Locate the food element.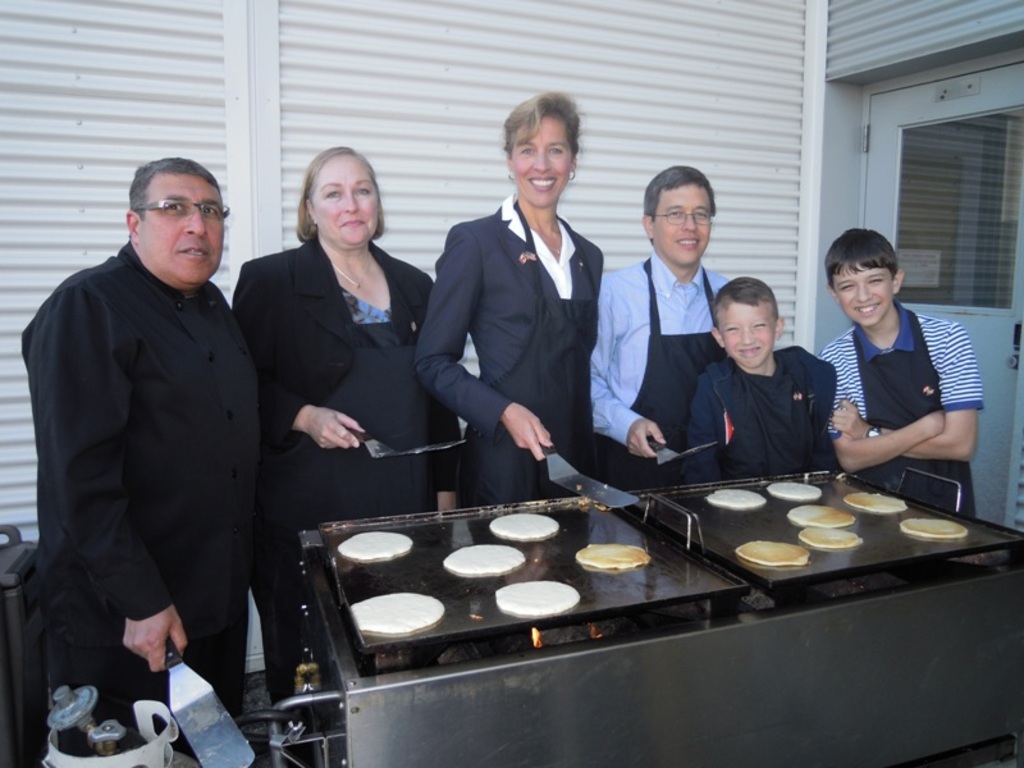
Element bbox: [732,538,810,570].
